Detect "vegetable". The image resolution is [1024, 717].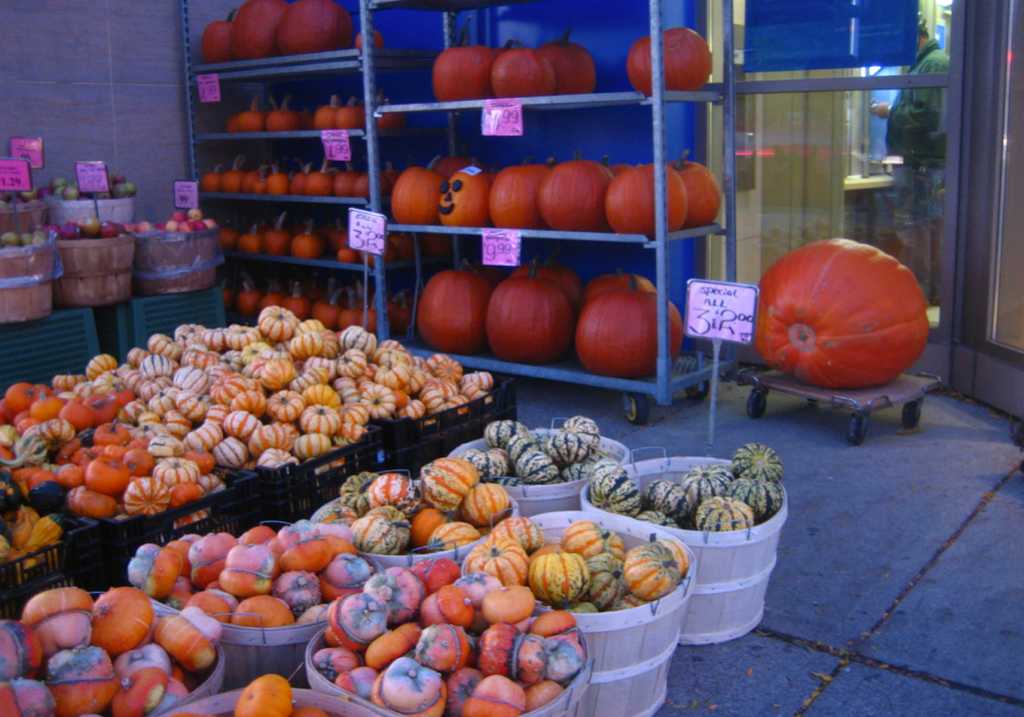
detection(24, 588, 93, 627).
